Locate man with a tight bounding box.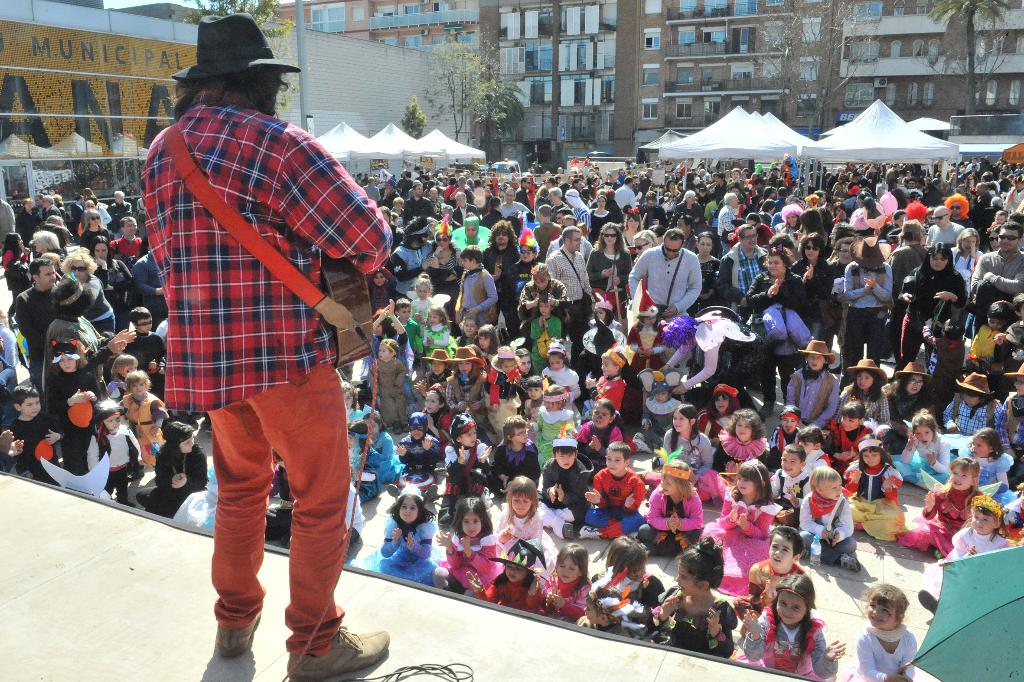
(left=497, top=187, right=529, bottom=216).
